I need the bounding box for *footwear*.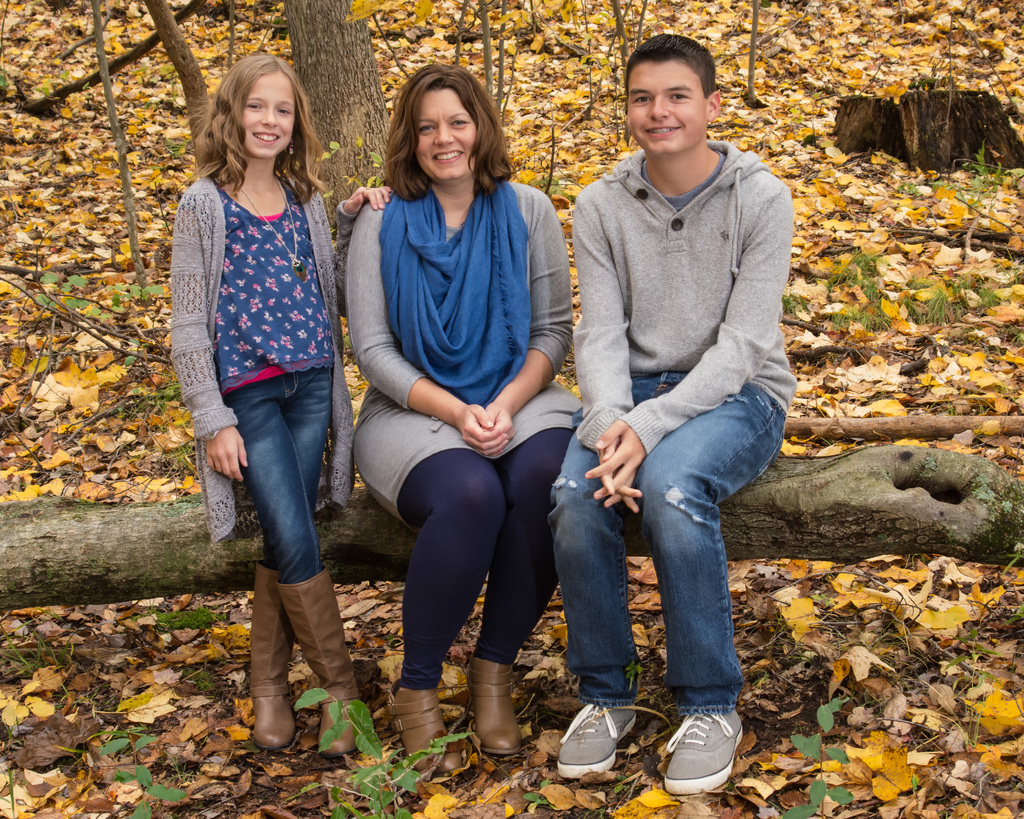
Here it is: <box>275,567,360,756</box>.
